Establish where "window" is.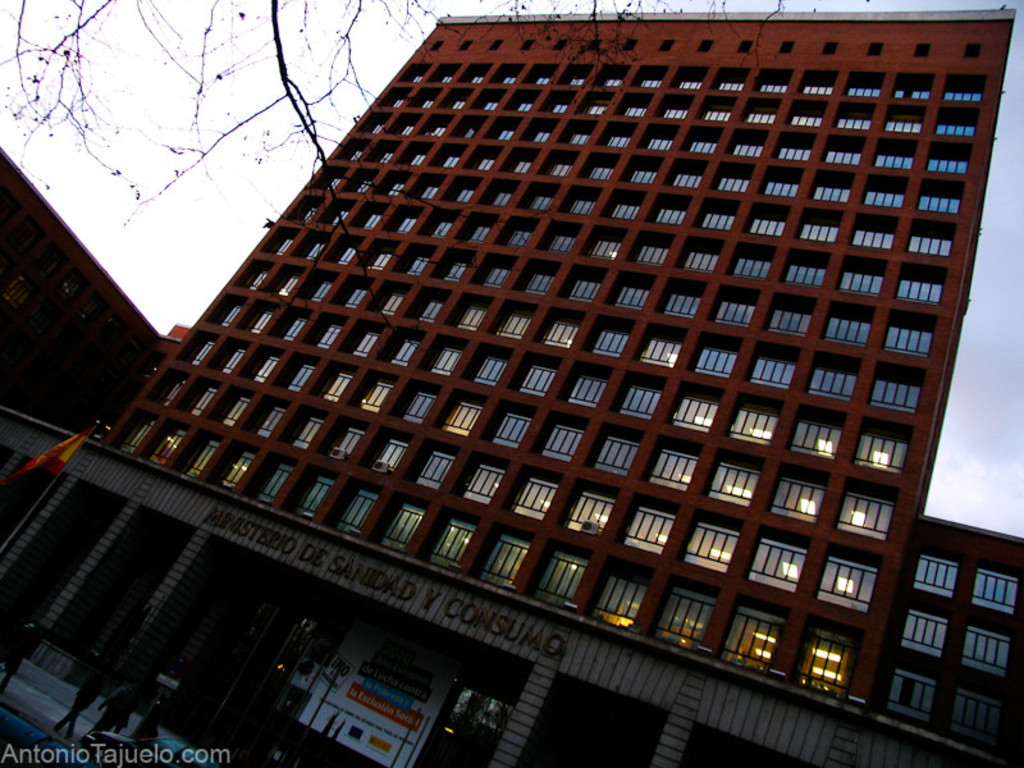
Established at crop(646, 138, 671, 154).
